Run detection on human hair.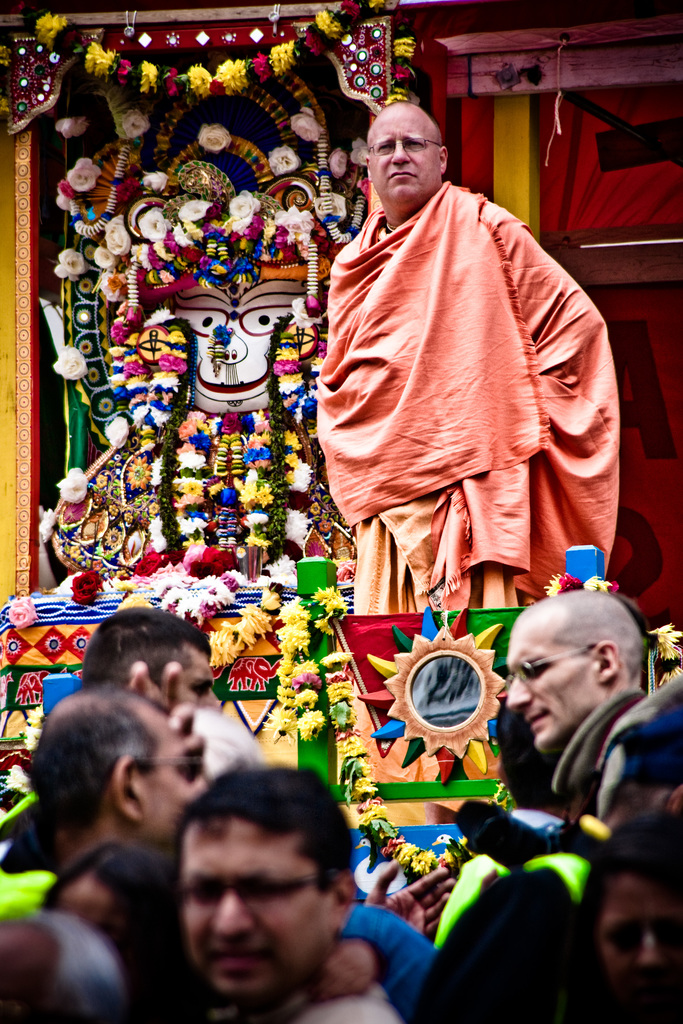
Result: x1=76 y1=604 x2=211 y2=693.
